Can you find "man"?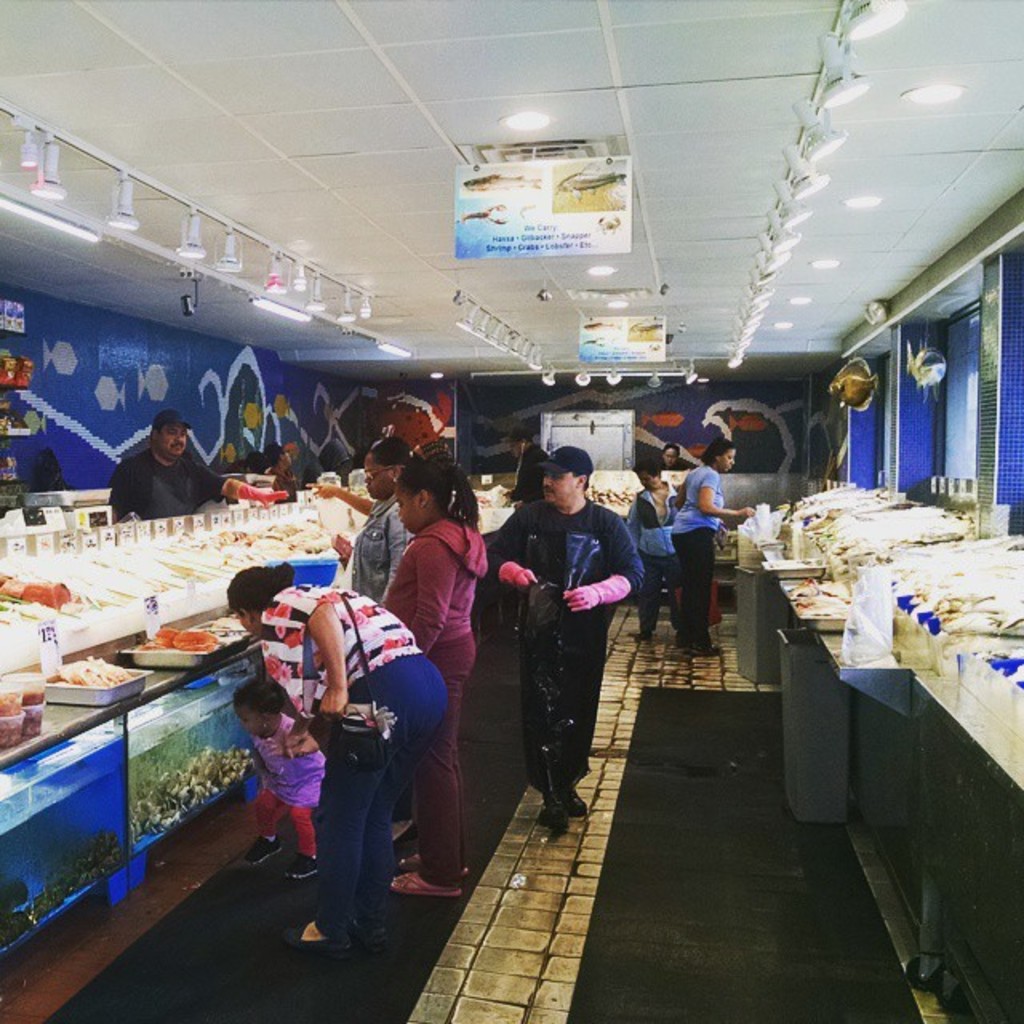
Yes, bounding box: [290,438,334,486].
